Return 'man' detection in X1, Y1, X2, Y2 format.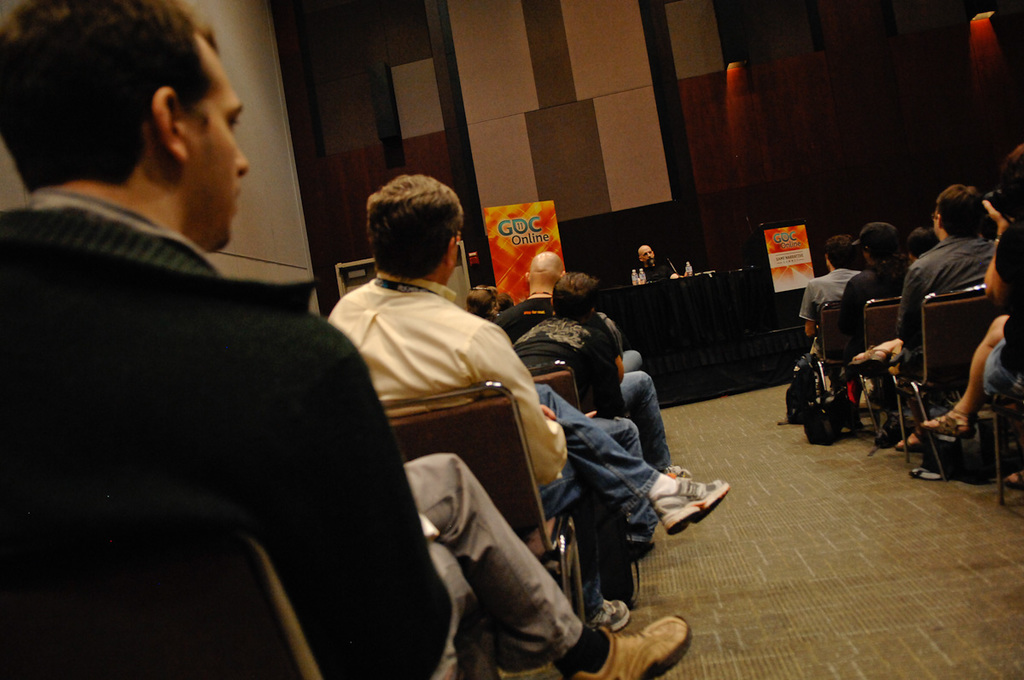
796, 233, 863, 340.
